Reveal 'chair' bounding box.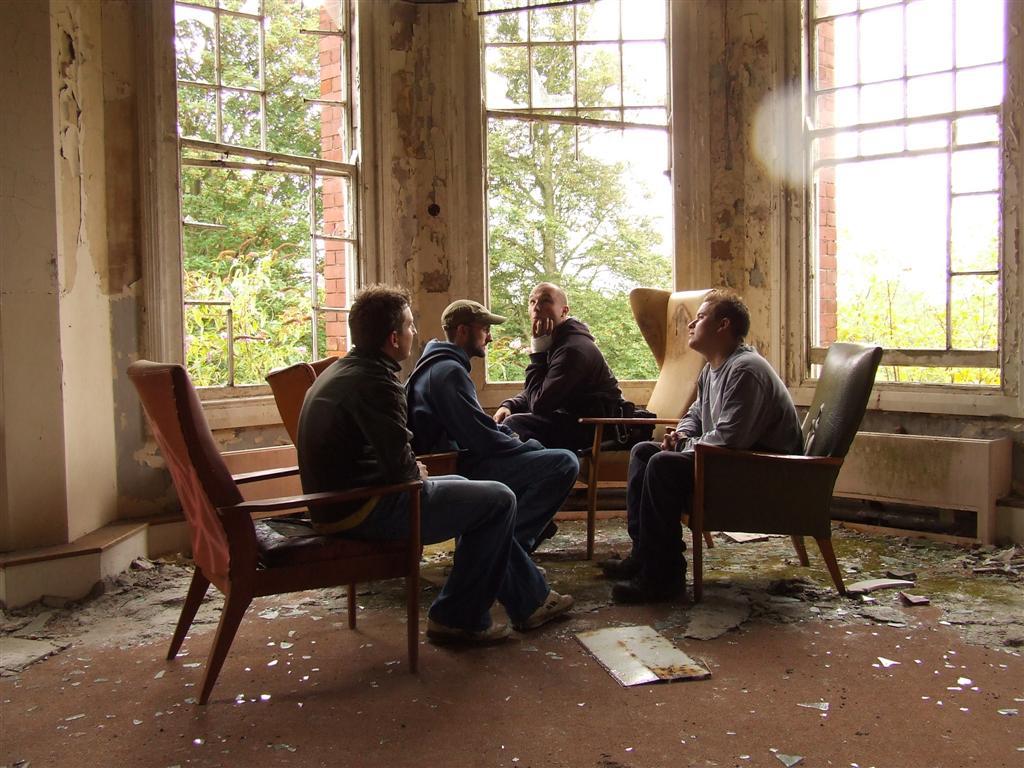
Revealed: l=266, t=357, r=472, b=565.
